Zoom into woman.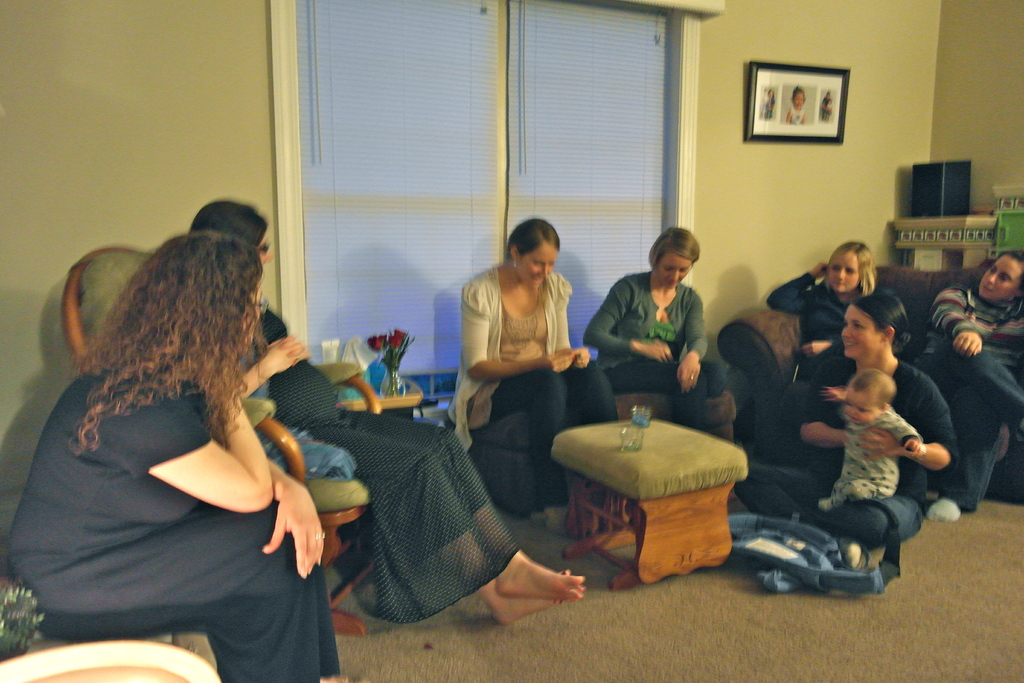
Zoom target: x1=188, y1=199, x2=589, y2=630.
